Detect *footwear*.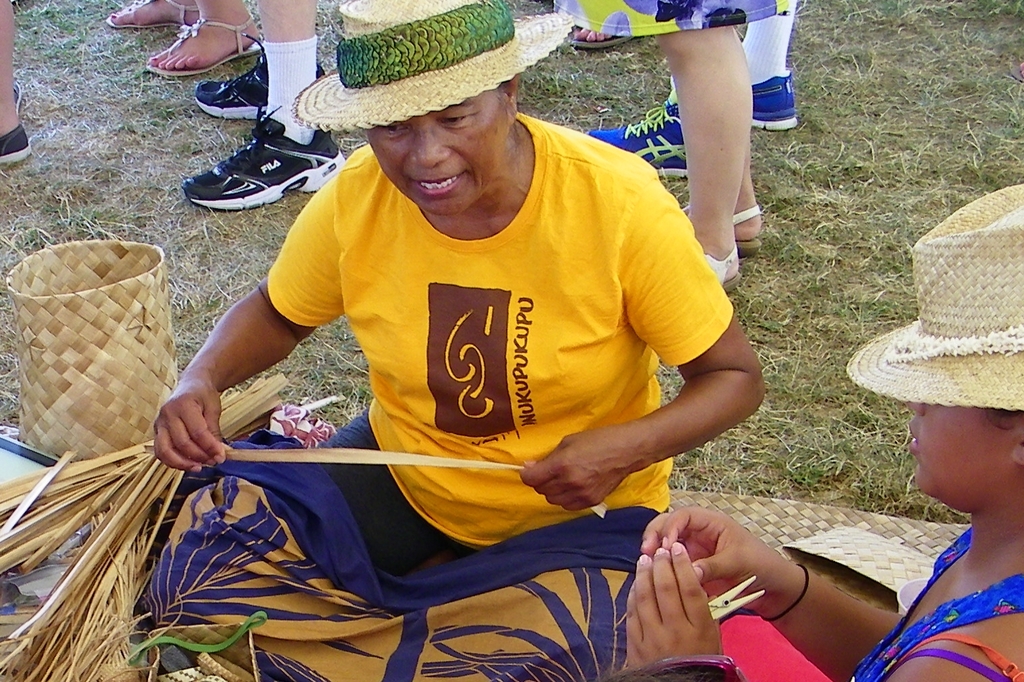
Detected at {"left": 174, "top": 105, "right": 339, "bottom": 202}.
